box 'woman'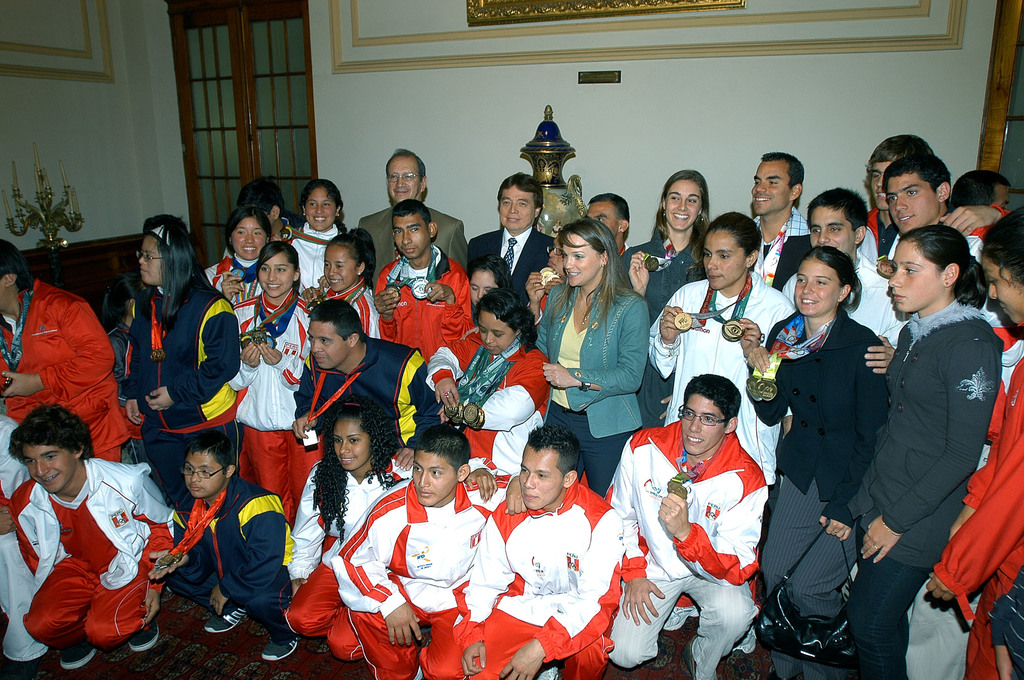
locate(208, 209, 267, 303)
